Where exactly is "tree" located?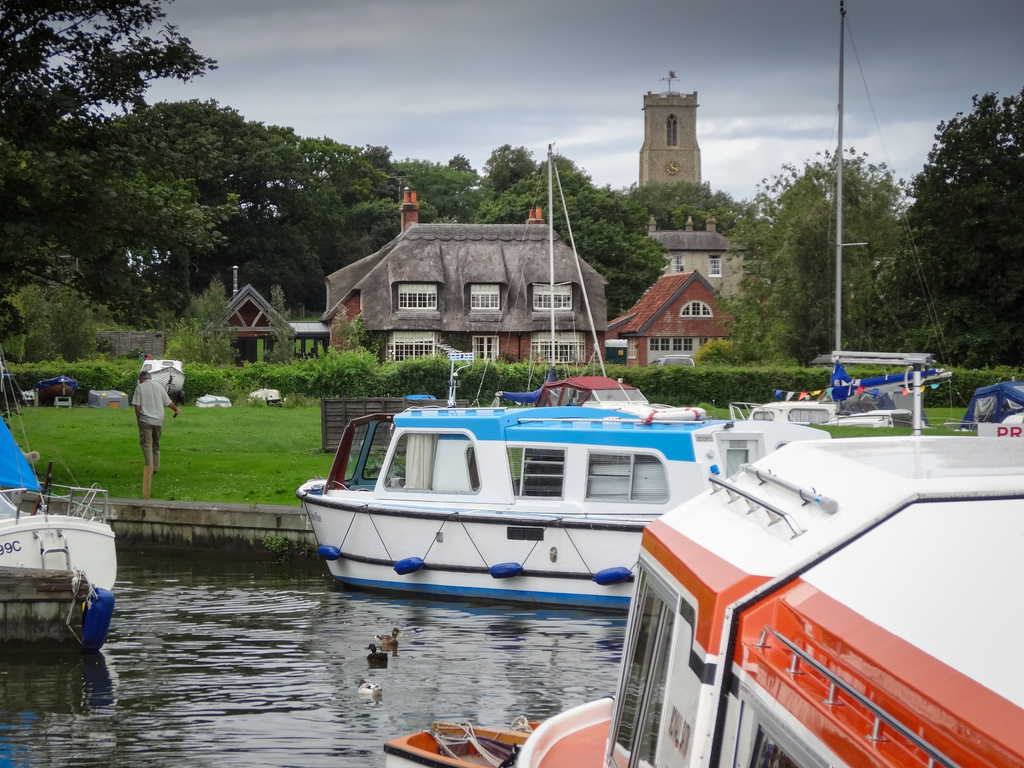
Its bounding box is box=[255, 129, 403, 368].
